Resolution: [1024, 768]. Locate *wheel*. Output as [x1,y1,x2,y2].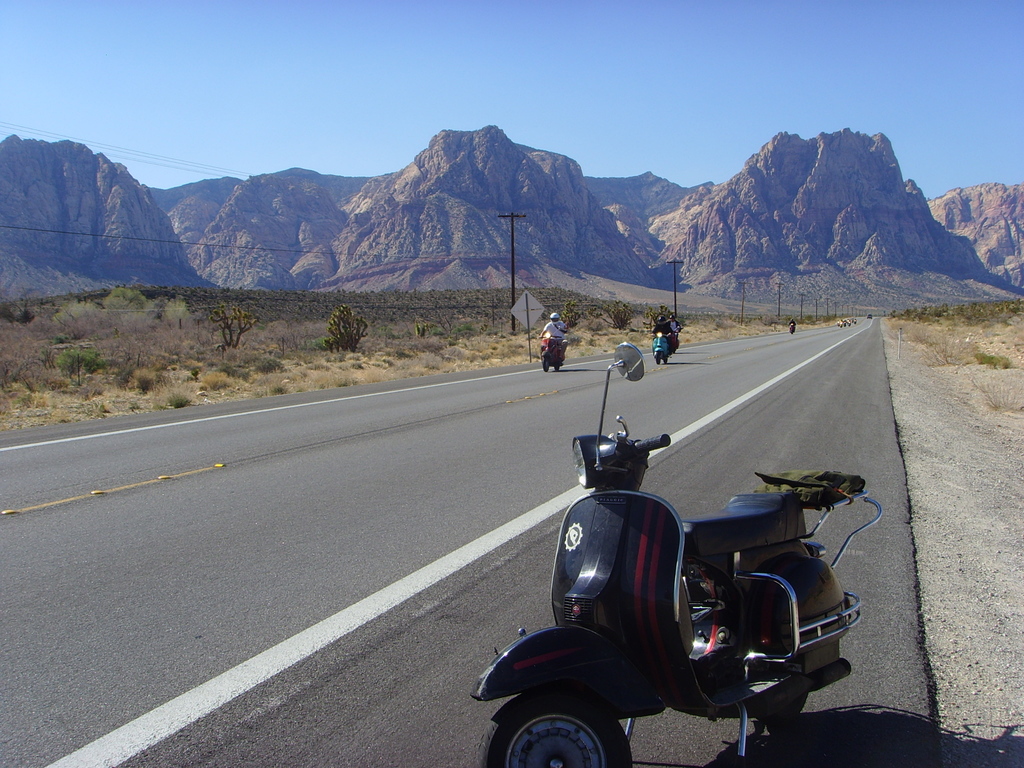
[662,356,668,364].
